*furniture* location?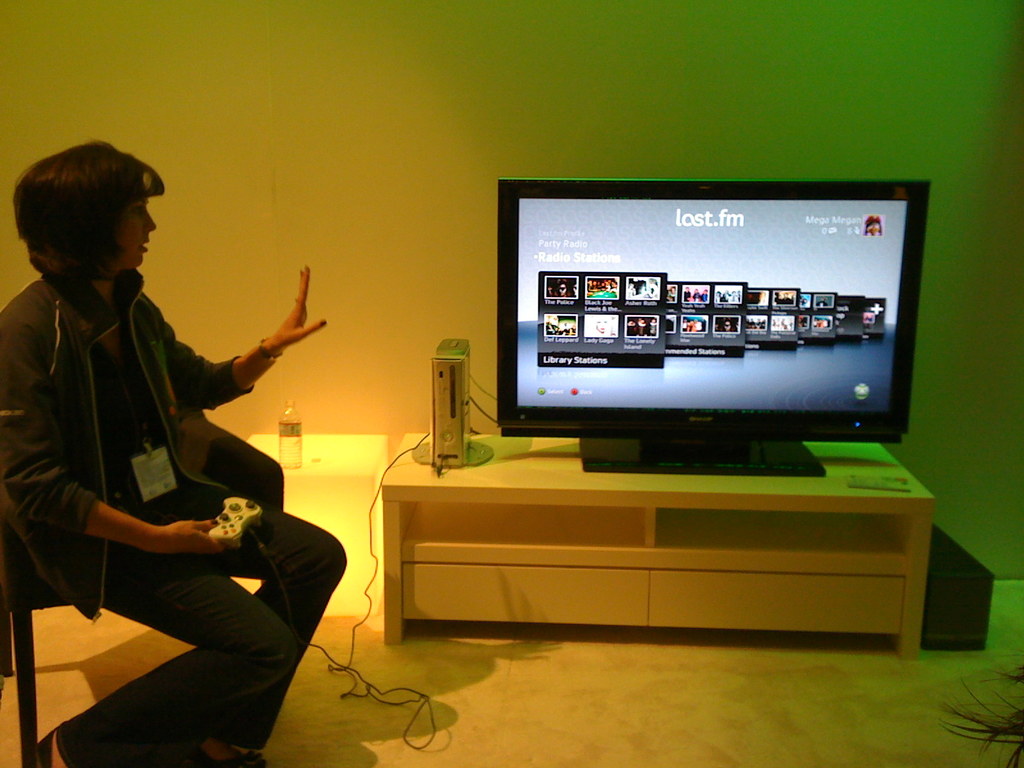
1:409:283:767
